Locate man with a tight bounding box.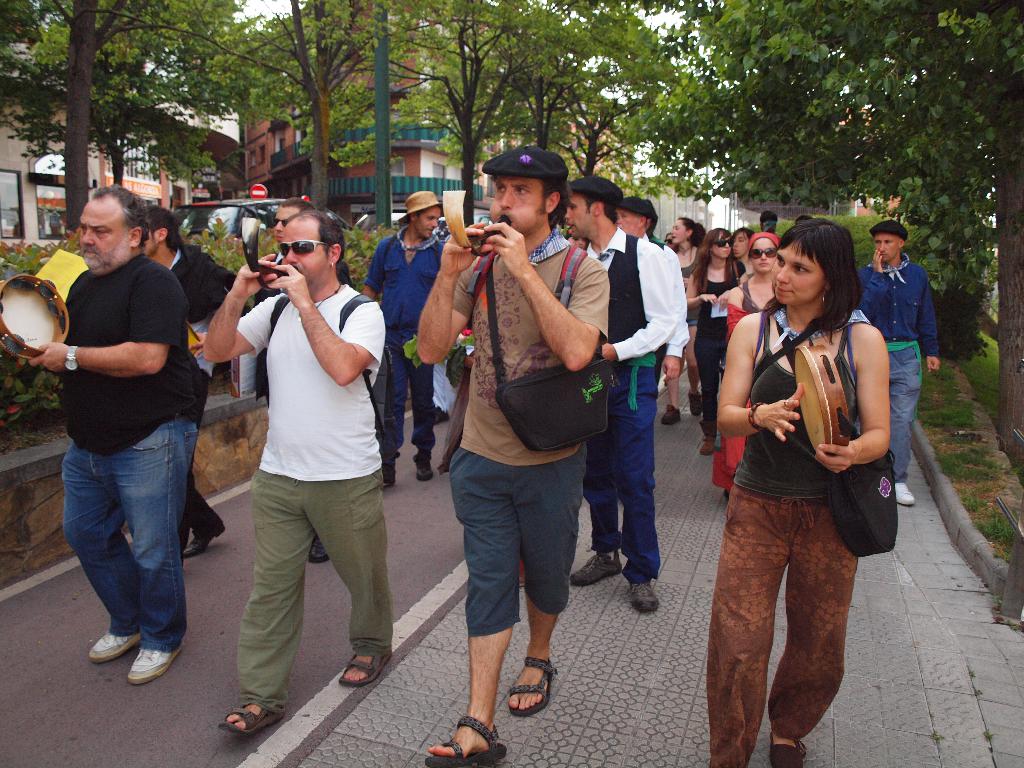
618, 188, 690, 376.
